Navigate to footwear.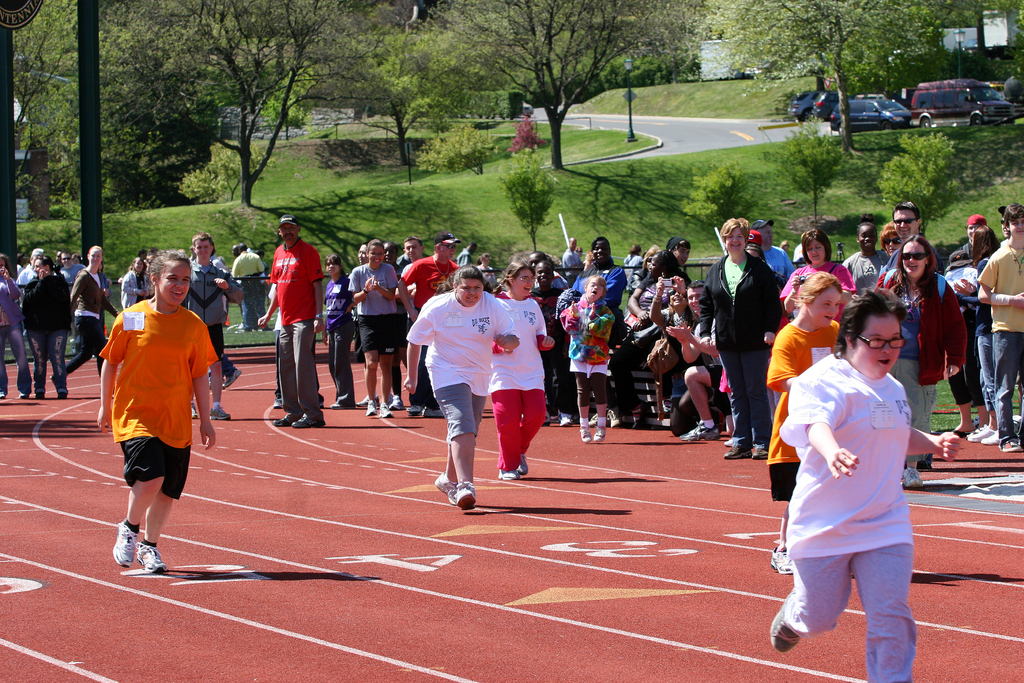
Navigation target: 274/398/280/407.
